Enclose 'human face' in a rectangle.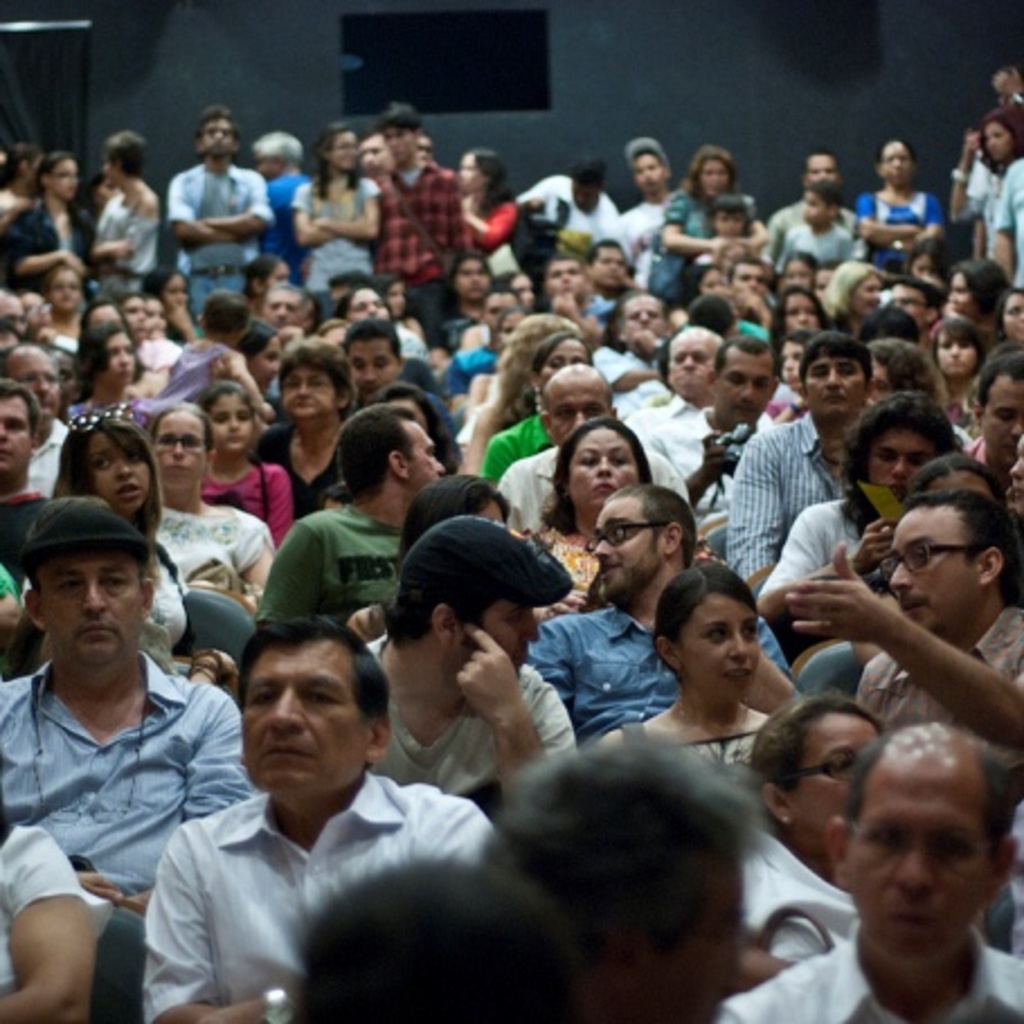
675, 587, 758, 695.
